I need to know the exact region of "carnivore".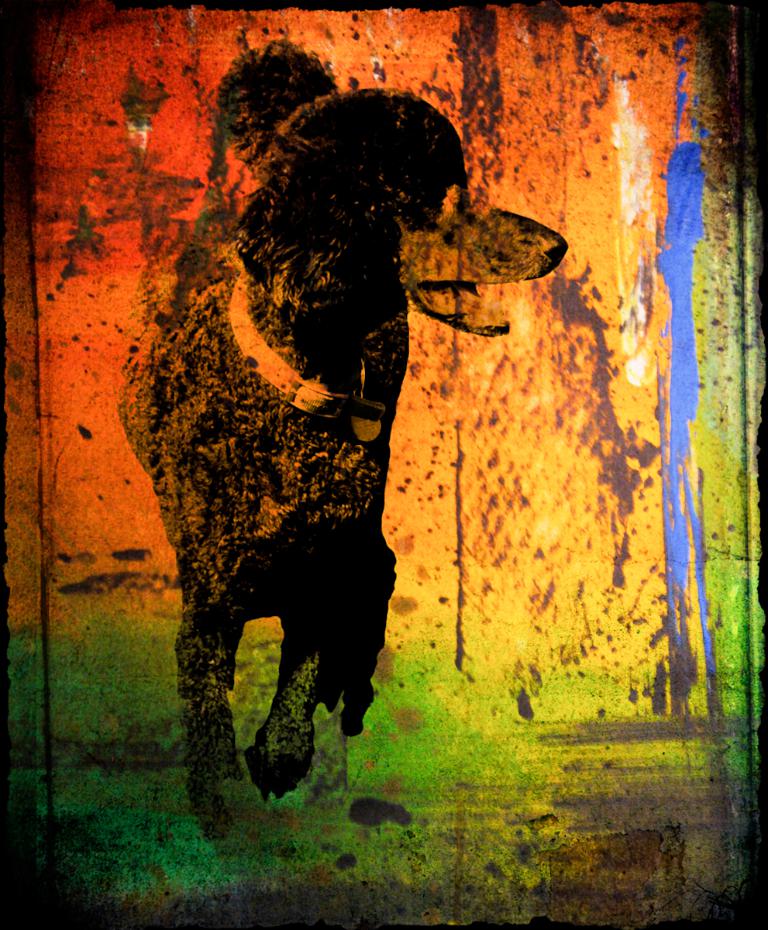
Region: box=[84, 109, 590, 839].
